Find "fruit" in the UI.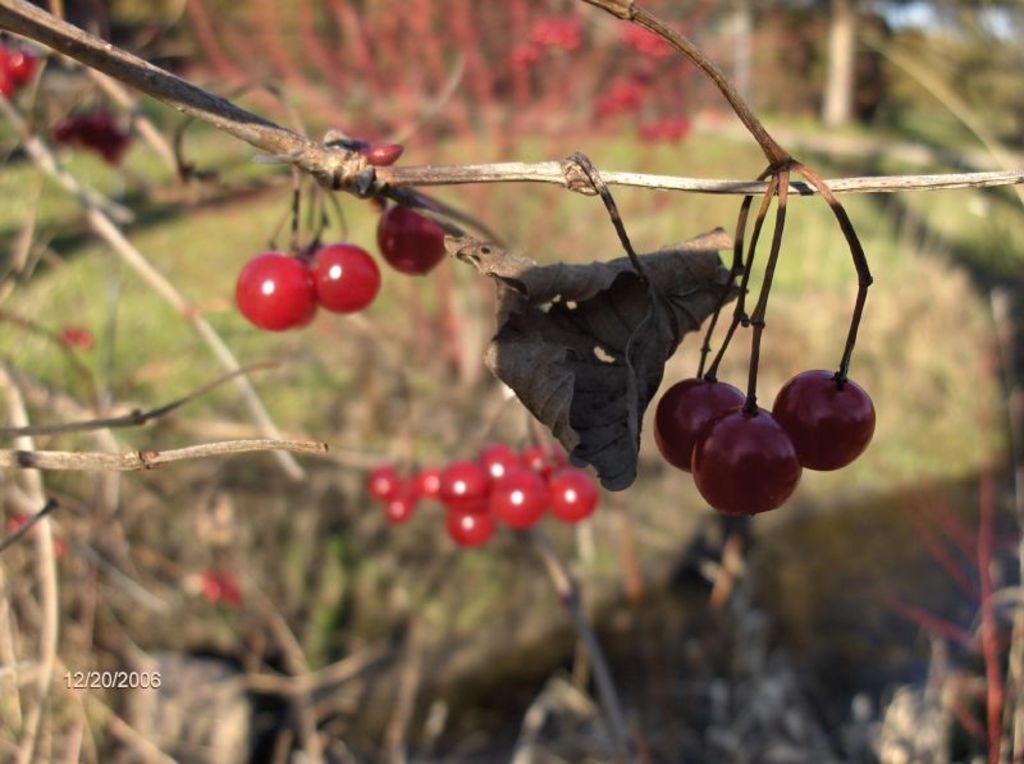
UI element at l=6, t=47, r=37, b=76.
